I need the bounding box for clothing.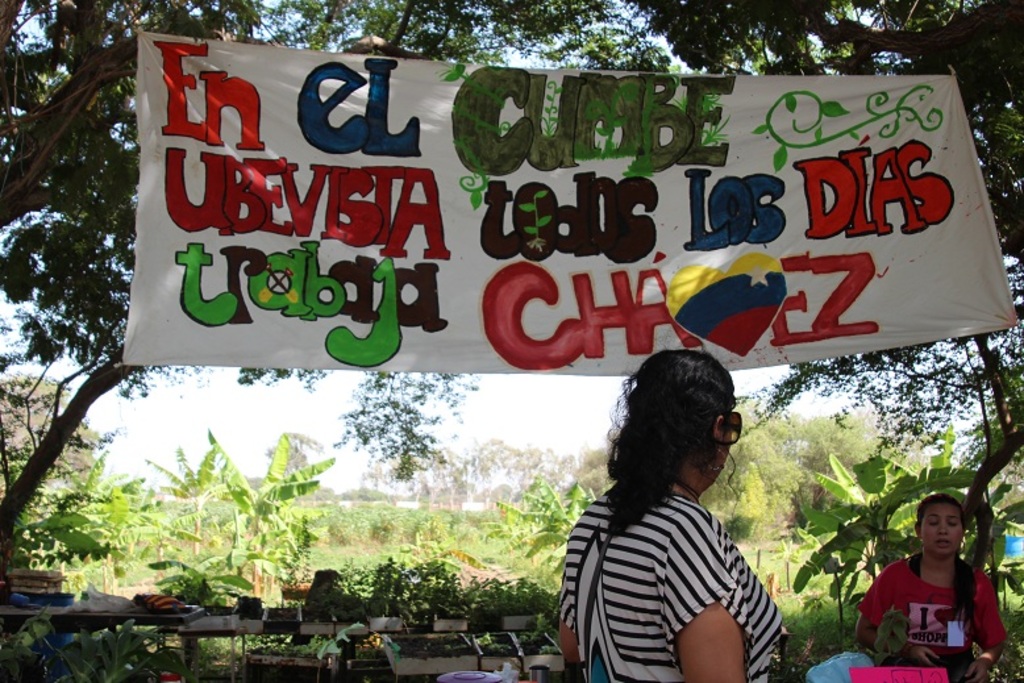
Here it is: l=859, t=530, r=1000, b=670.
